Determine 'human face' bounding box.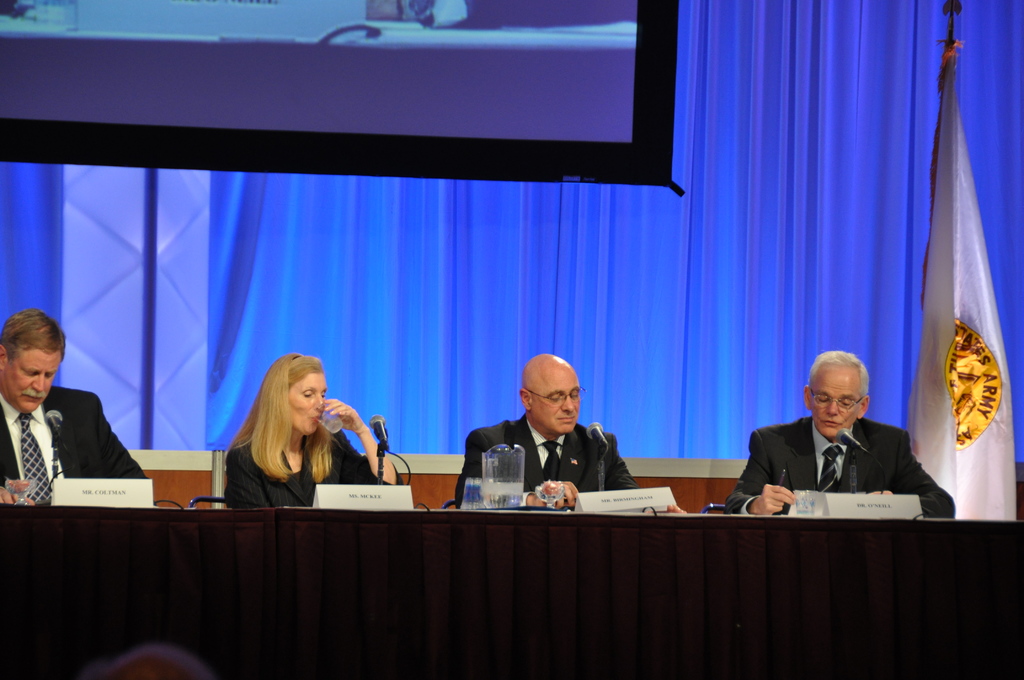
Determined: bbox=(815, 373, 861, 441).
